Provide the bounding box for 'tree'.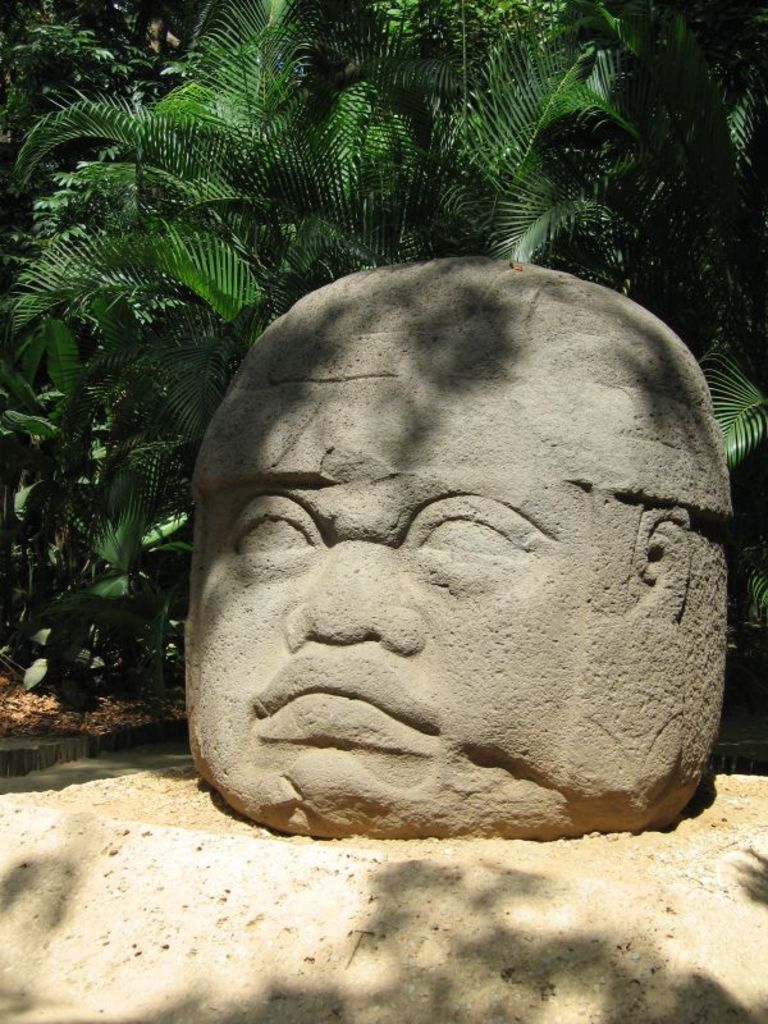
pyautogui.locateOnScreen(14, 314, 70, 660).
